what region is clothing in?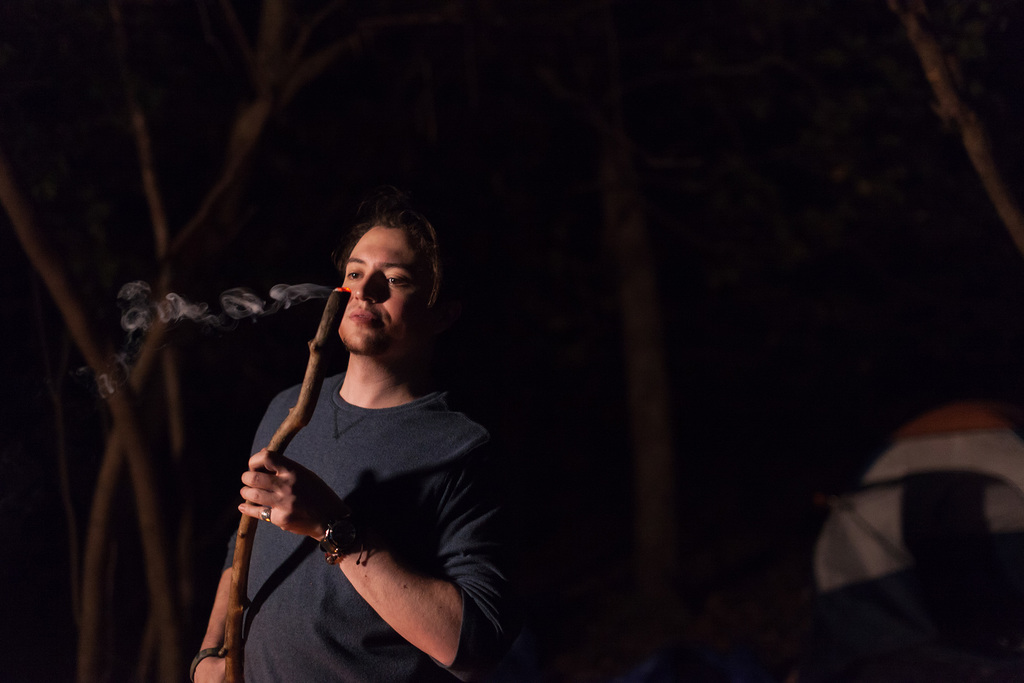
detection(204, 363, 511, 682).
